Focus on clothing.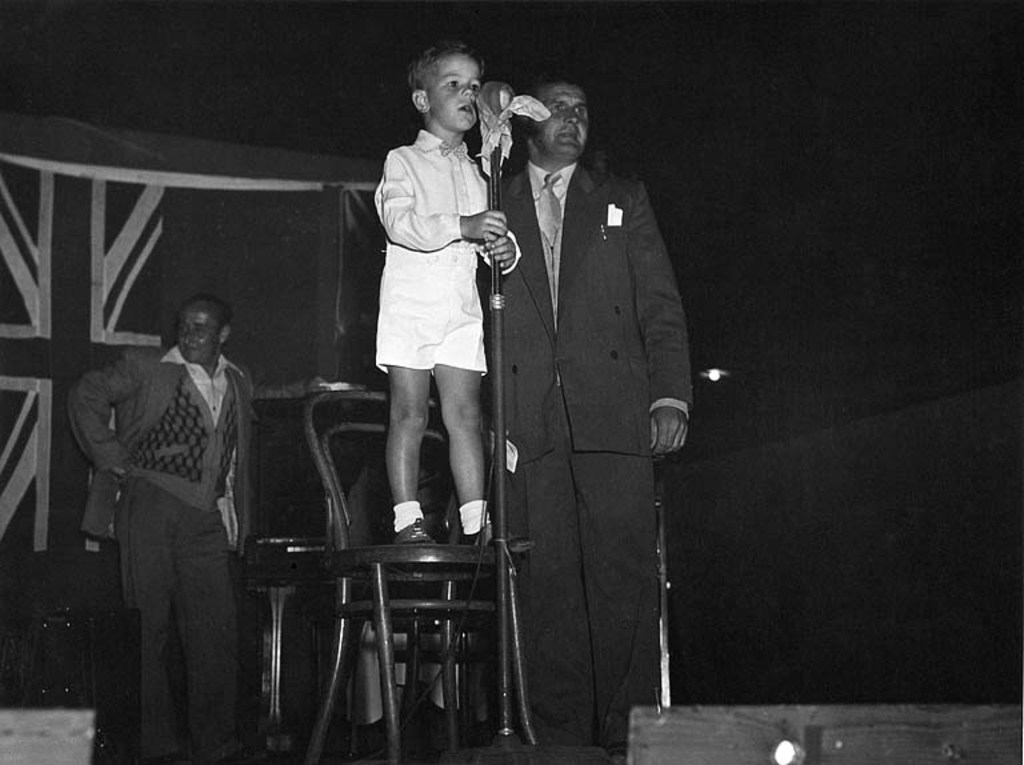
Focused at box=[483, 151, 693, 749].
